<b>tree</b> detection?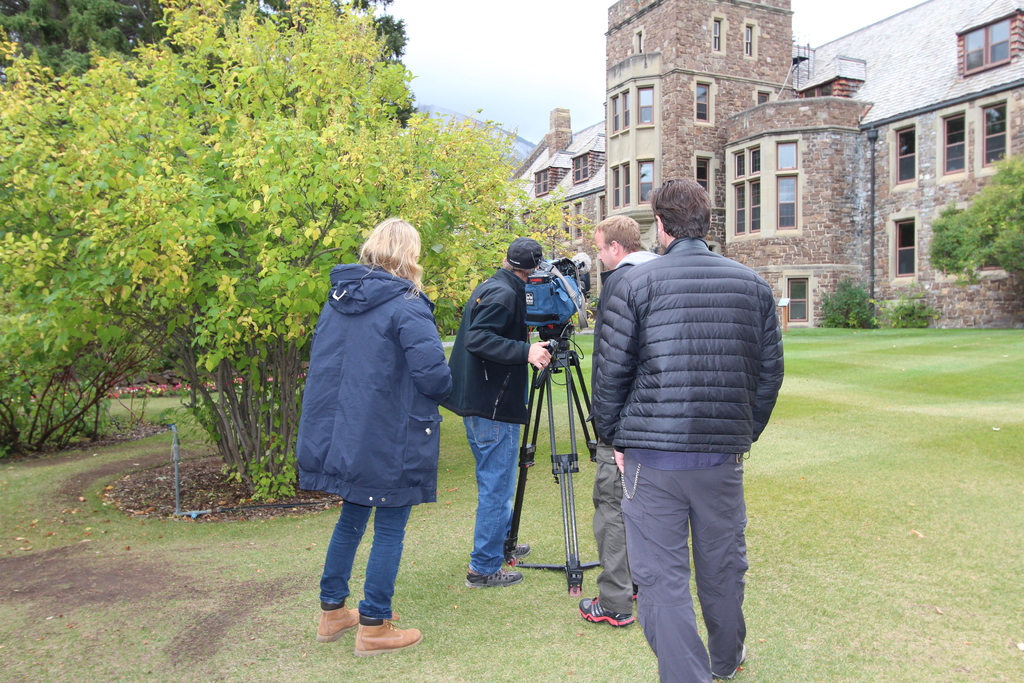
pyautogui.locateOnScreen(0, 55, 164, 447)
